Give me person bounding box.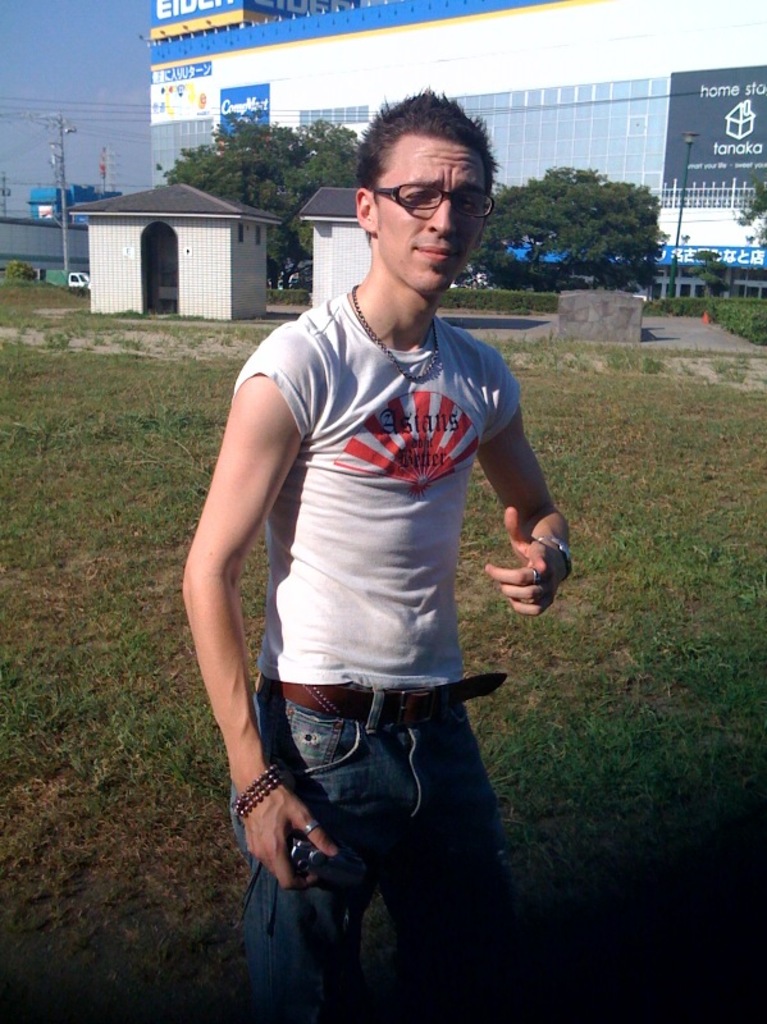
[left=177, top=91, right=580, bottom=1019].
